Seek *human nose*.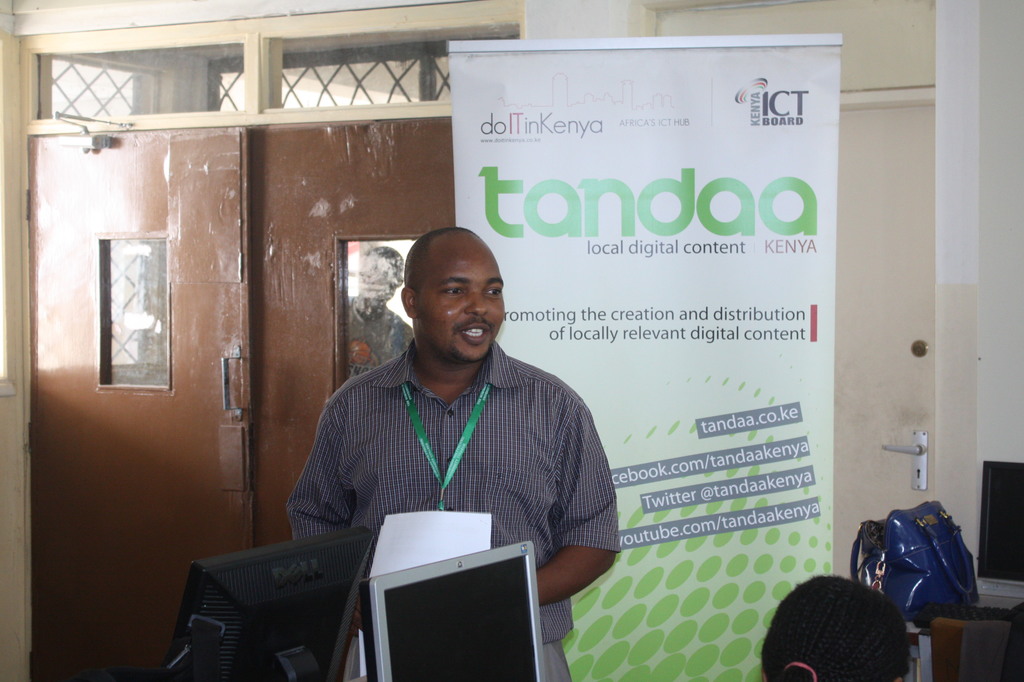
box=[463, 286, 491, 320].
